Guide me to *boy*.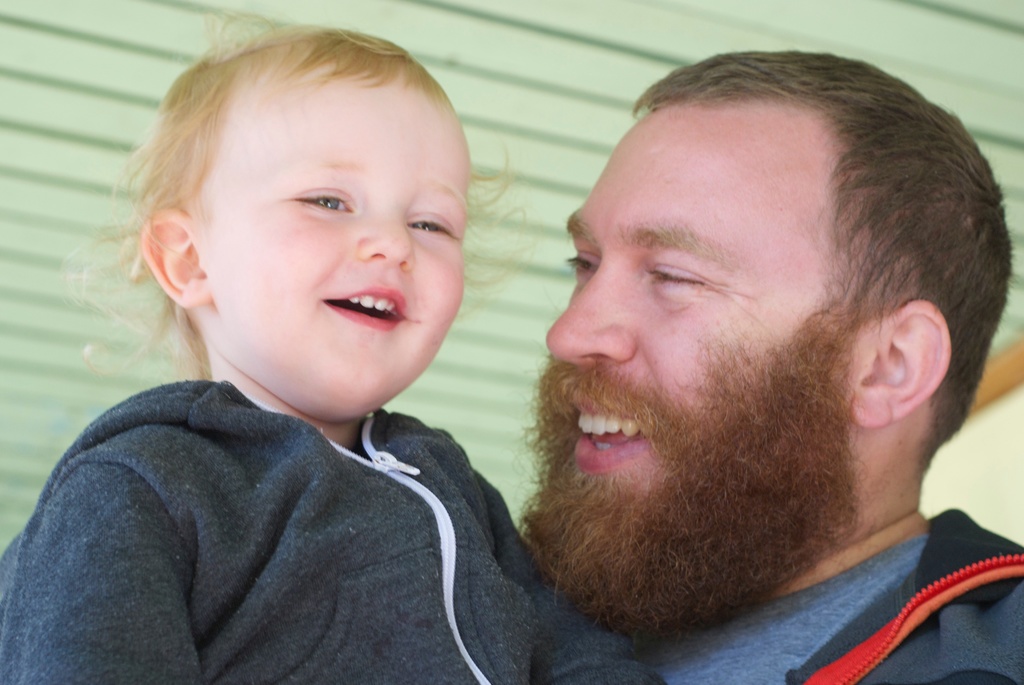
Guidance: (left=60, top=43, right=608, bottom=673).
